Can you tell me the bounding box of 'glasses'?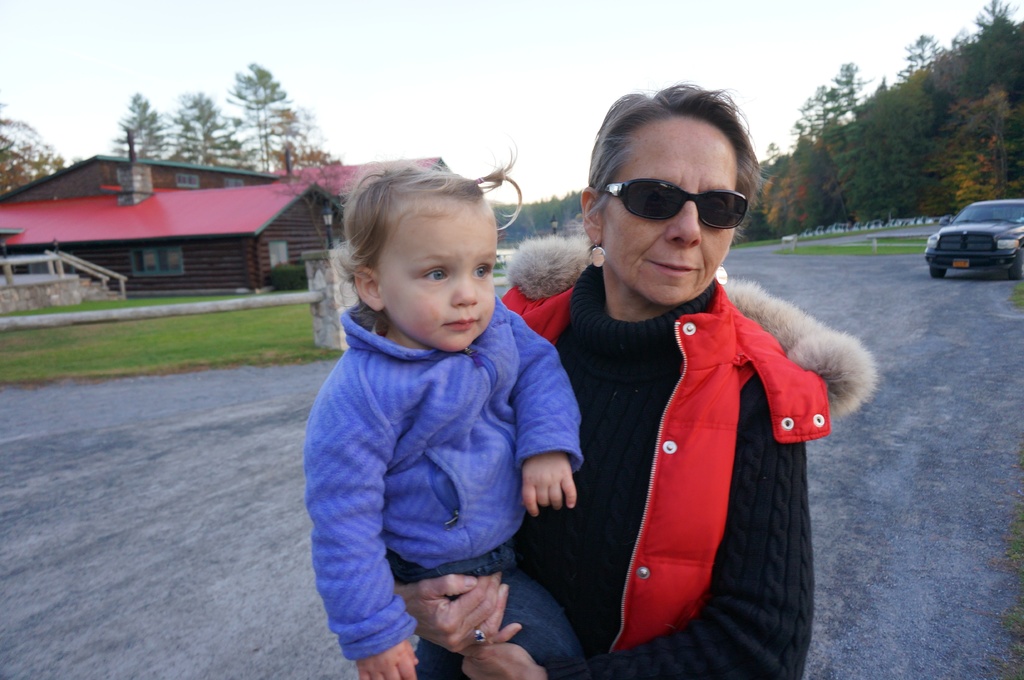
detection(600, 171, 771, 230).
